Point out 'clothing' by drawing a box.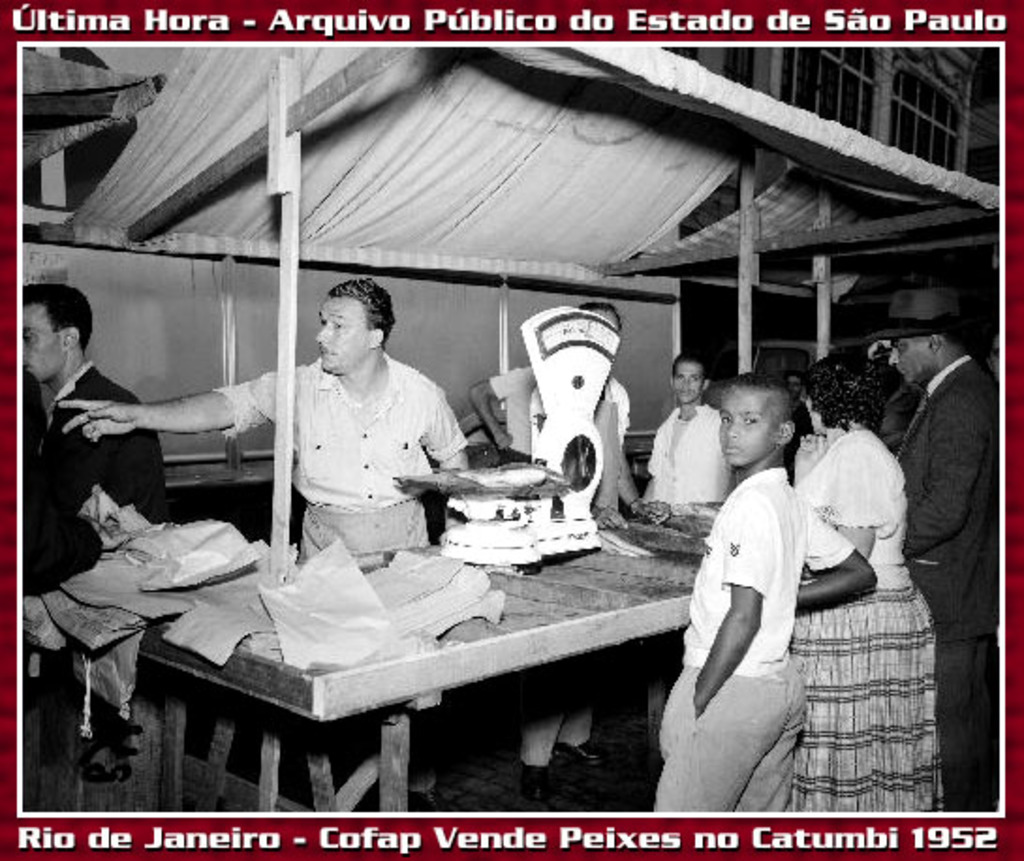
select_region(652, 406, 731, 509).
